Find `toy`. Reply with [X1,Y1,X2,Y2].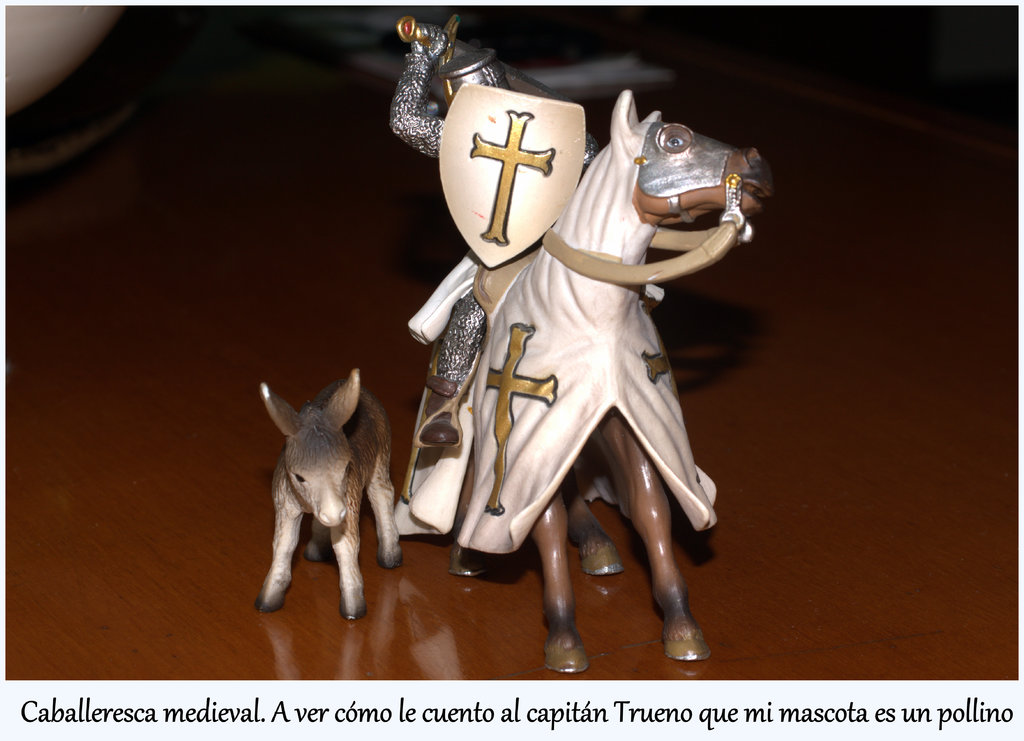
[436,81,586,270].
